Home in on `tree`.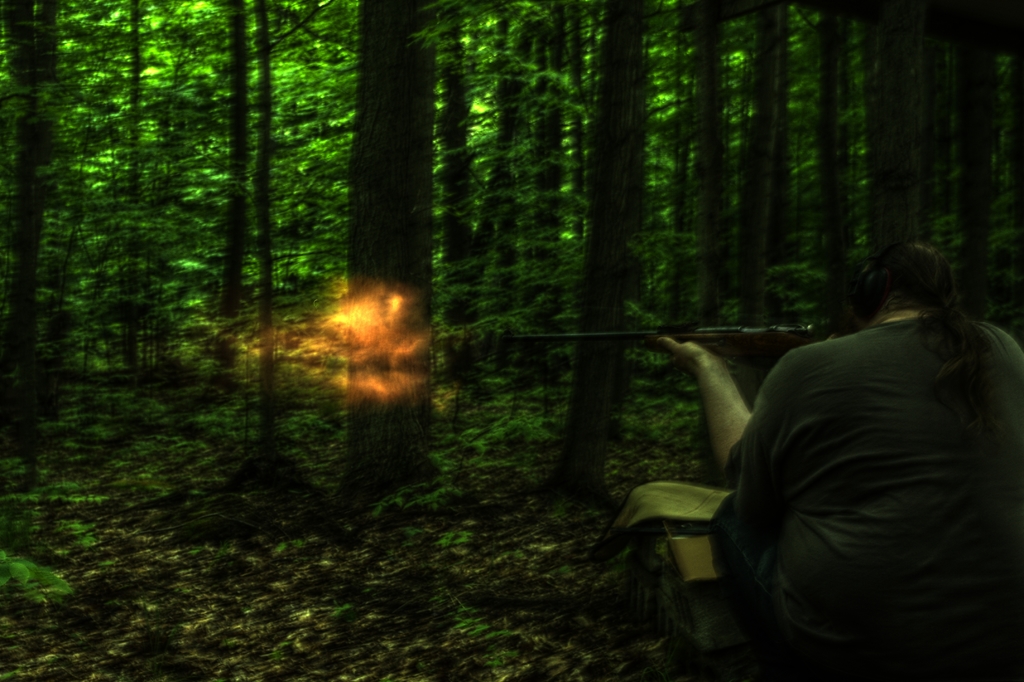
Homed in at detection(350, 0, 440, 510).
